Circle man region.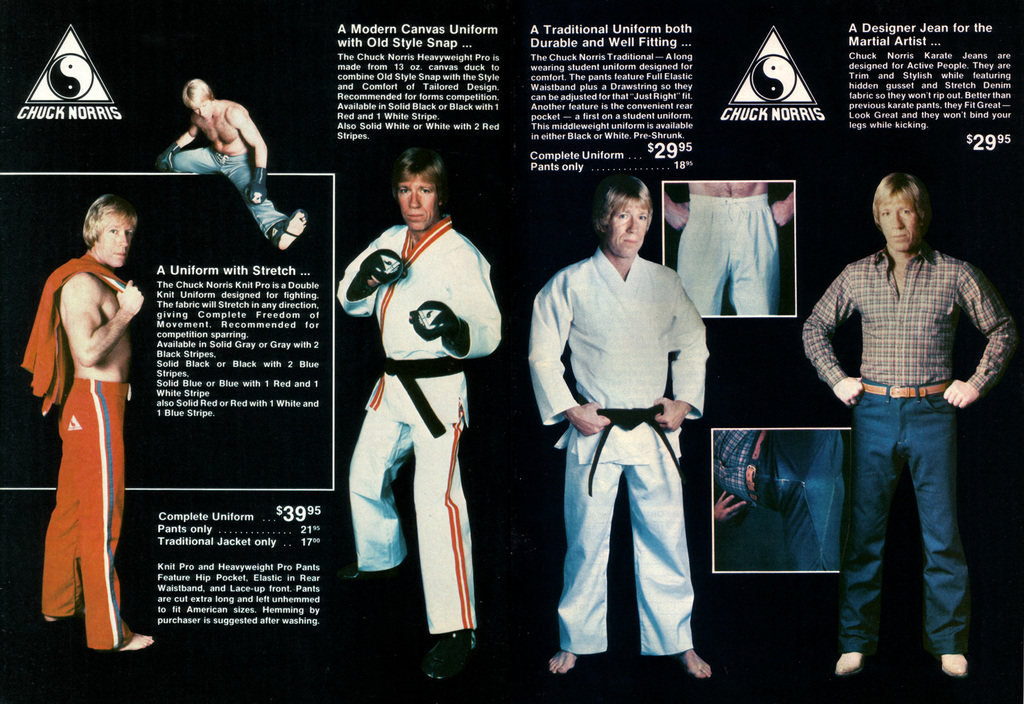
Region: left=662, top=177, right=805, bottom=340.
